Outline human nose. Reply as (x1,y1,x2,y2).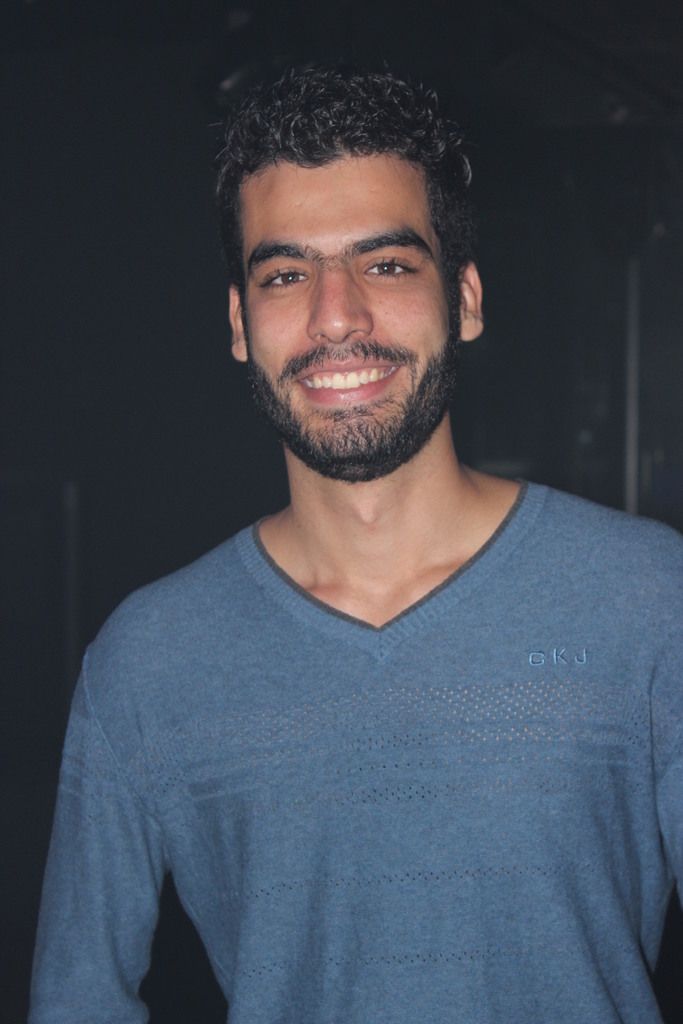
(304,260,376,344).
